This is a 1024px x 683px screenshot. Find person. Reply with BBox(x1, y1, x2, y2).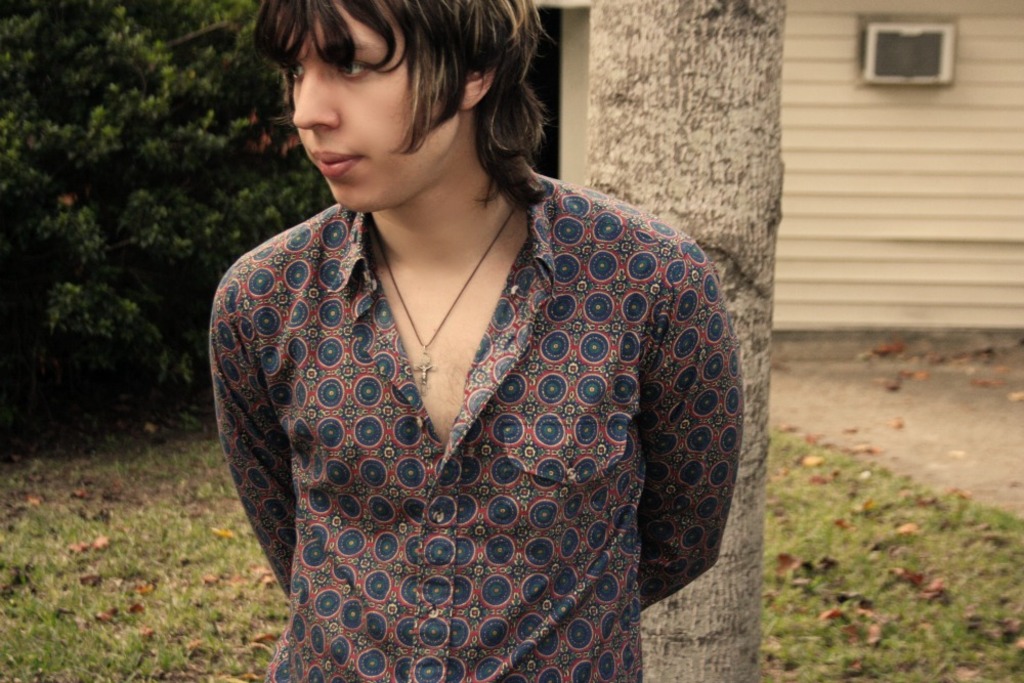
BBox(208, 0, 744, 682).
